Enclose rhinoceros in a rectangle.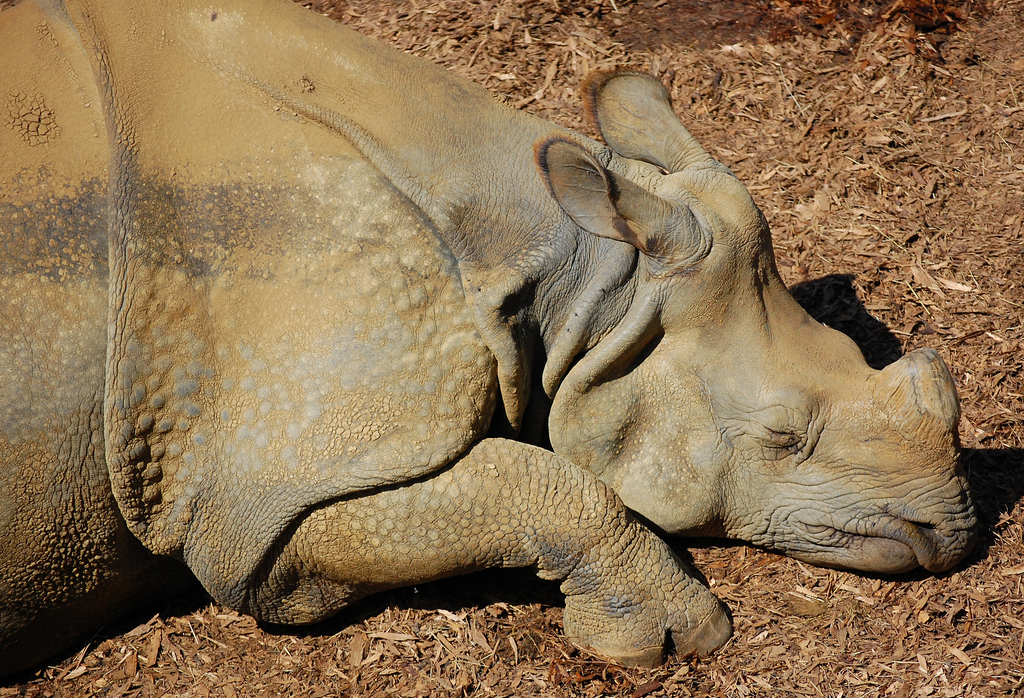
[0, 0, 989, 675].
